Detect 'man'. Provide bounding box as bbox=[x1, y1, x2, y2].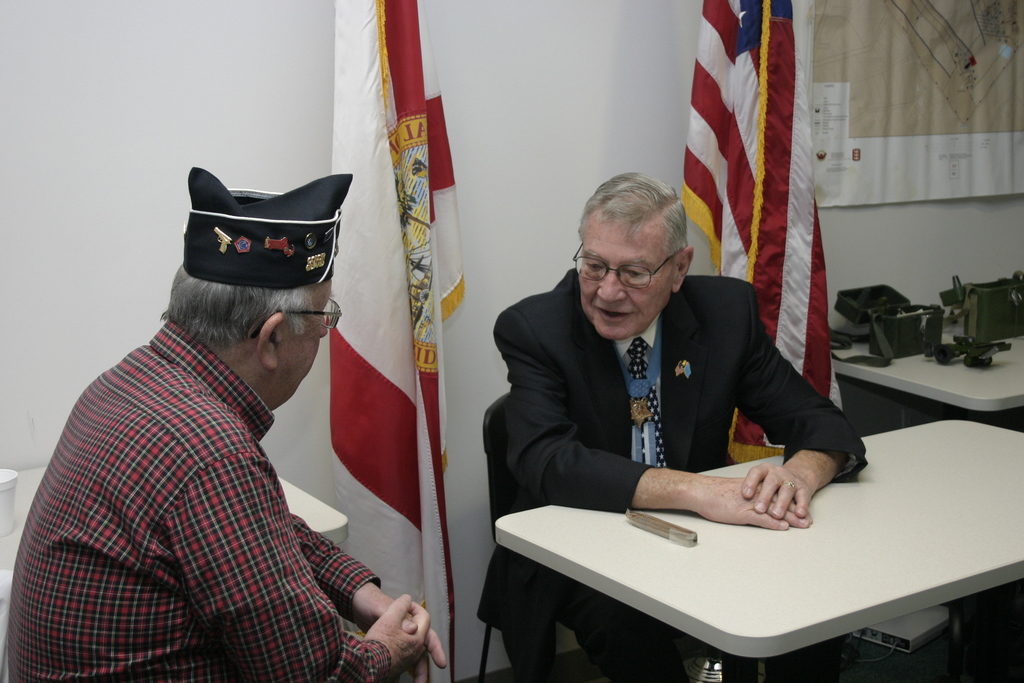
bbox=[23, 159, 440, 671].
